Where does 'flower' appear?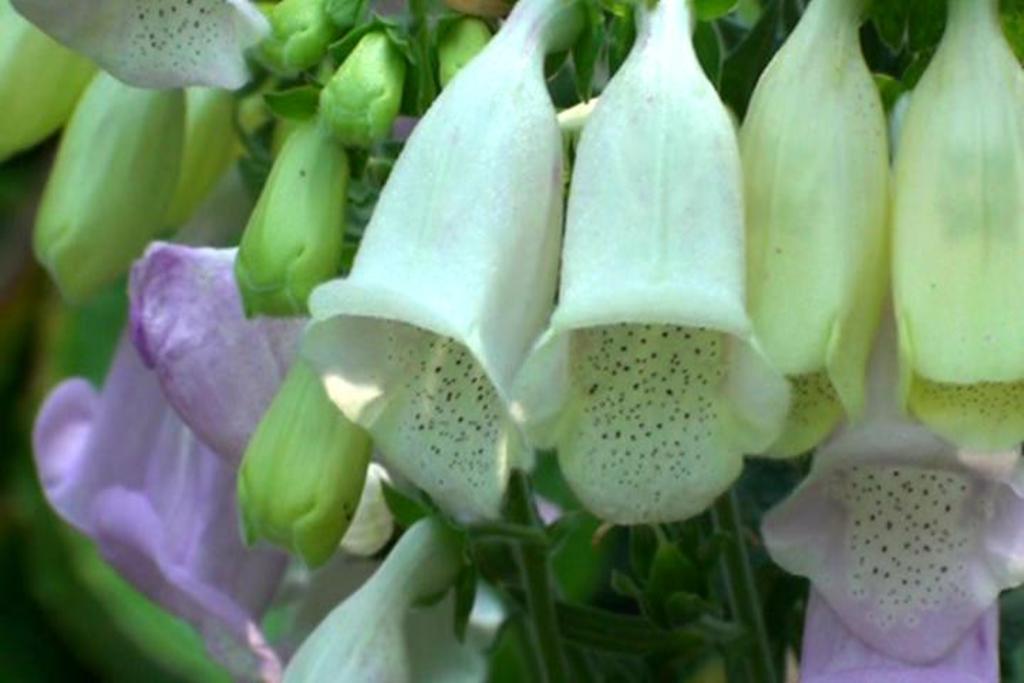
Appears at bbox=(441, 9, 494, 92).
